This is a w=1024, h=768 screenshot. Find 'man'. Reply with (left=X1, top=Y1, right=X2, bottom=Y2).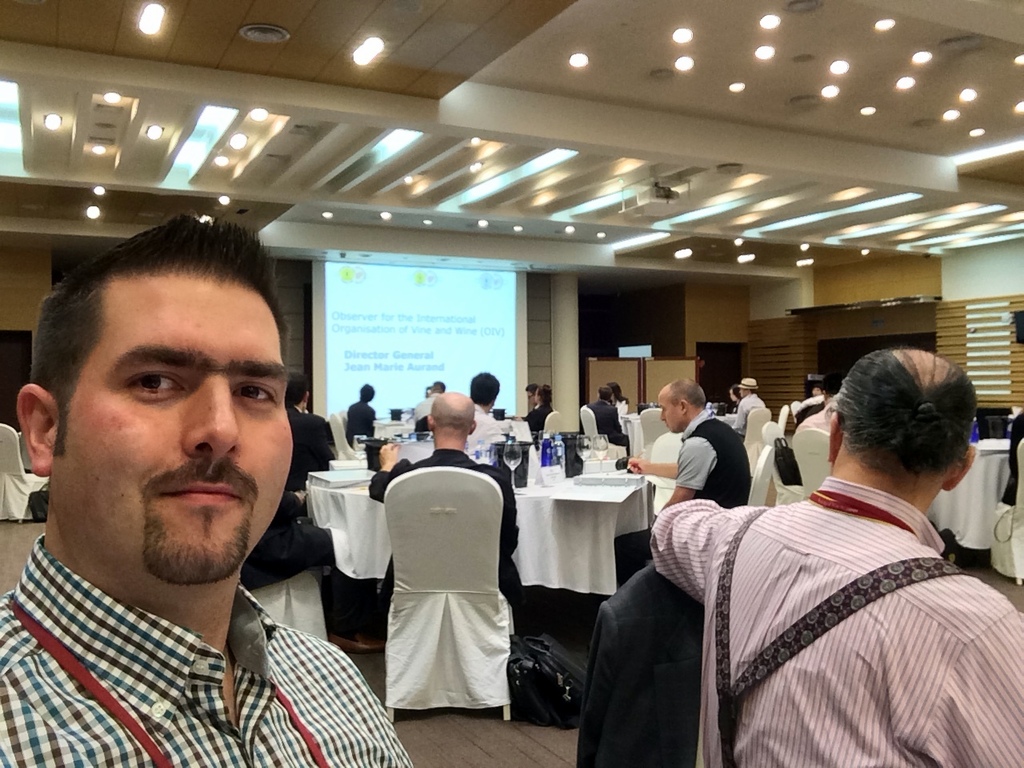
(left=431, top=379, right=445, bottom=395).
